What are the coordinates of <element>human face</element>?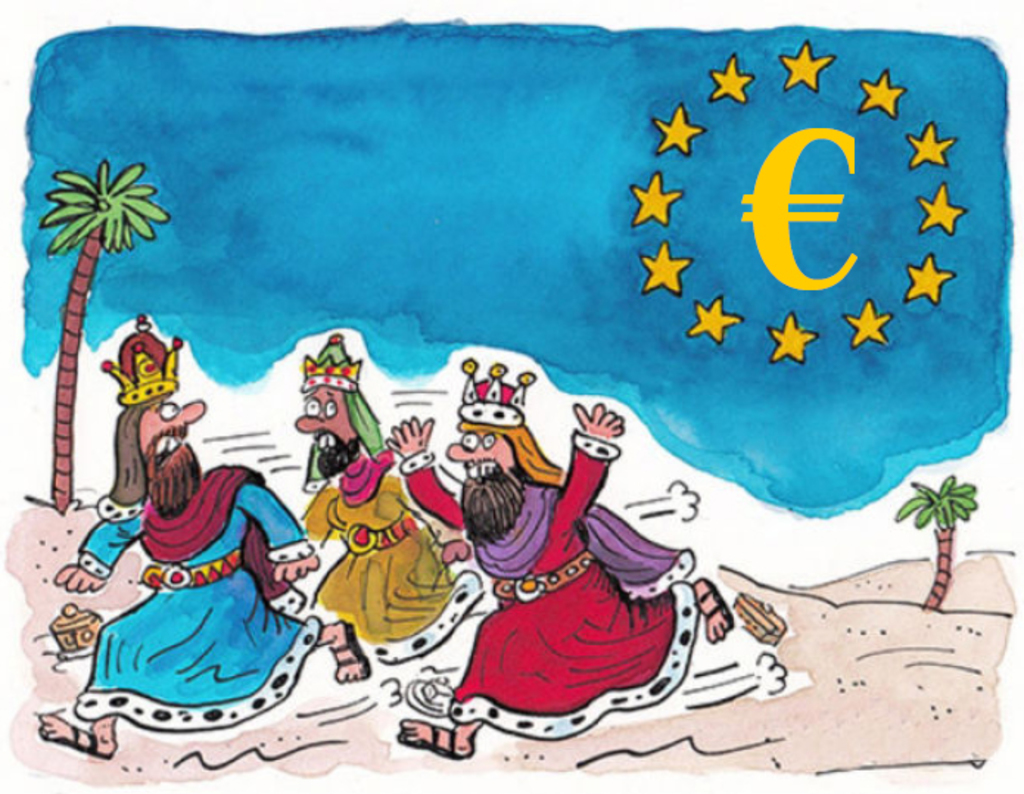
detection(298, 380, 351, 454).
